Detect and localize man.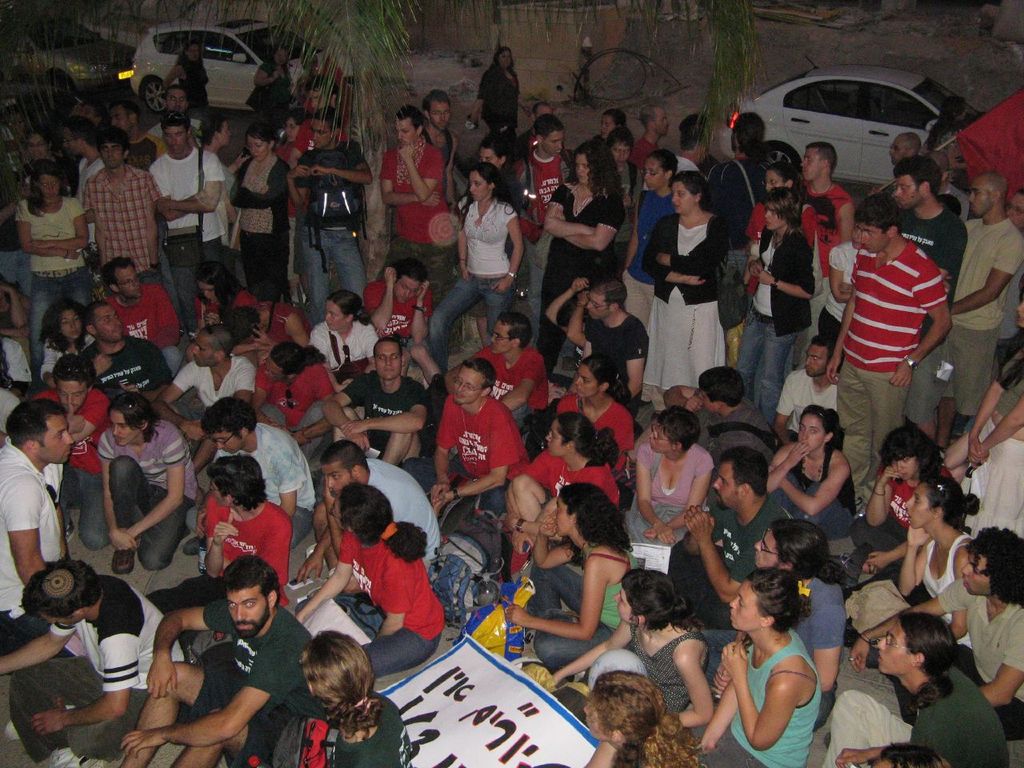
Localized at 624/102/675/185.
